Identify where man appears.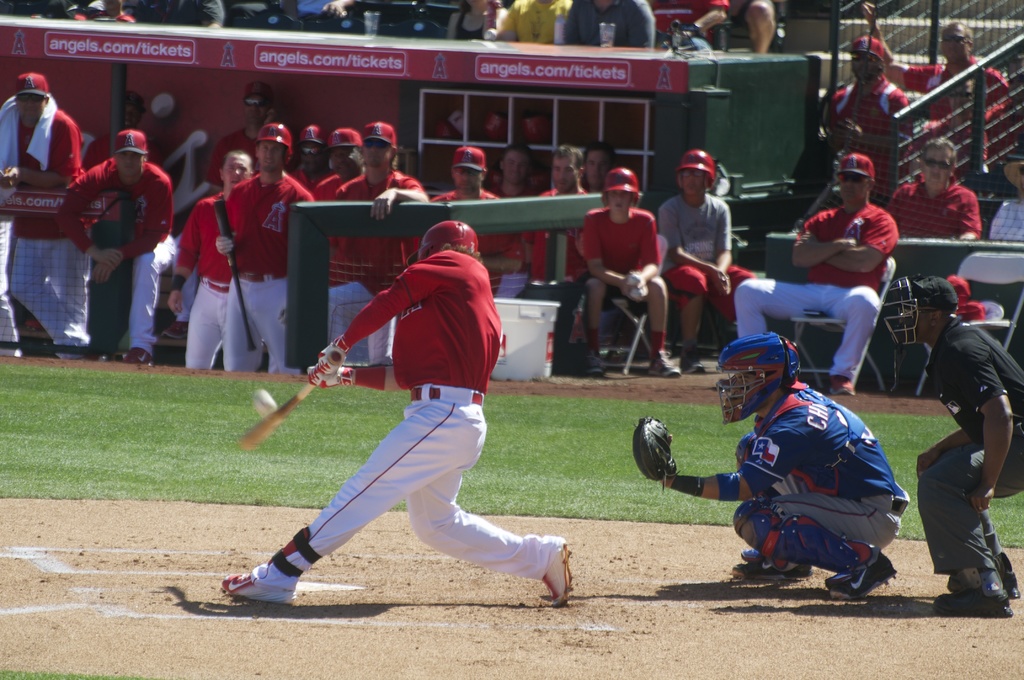
Appears at <region>86, 88, 152, 168</region>.
